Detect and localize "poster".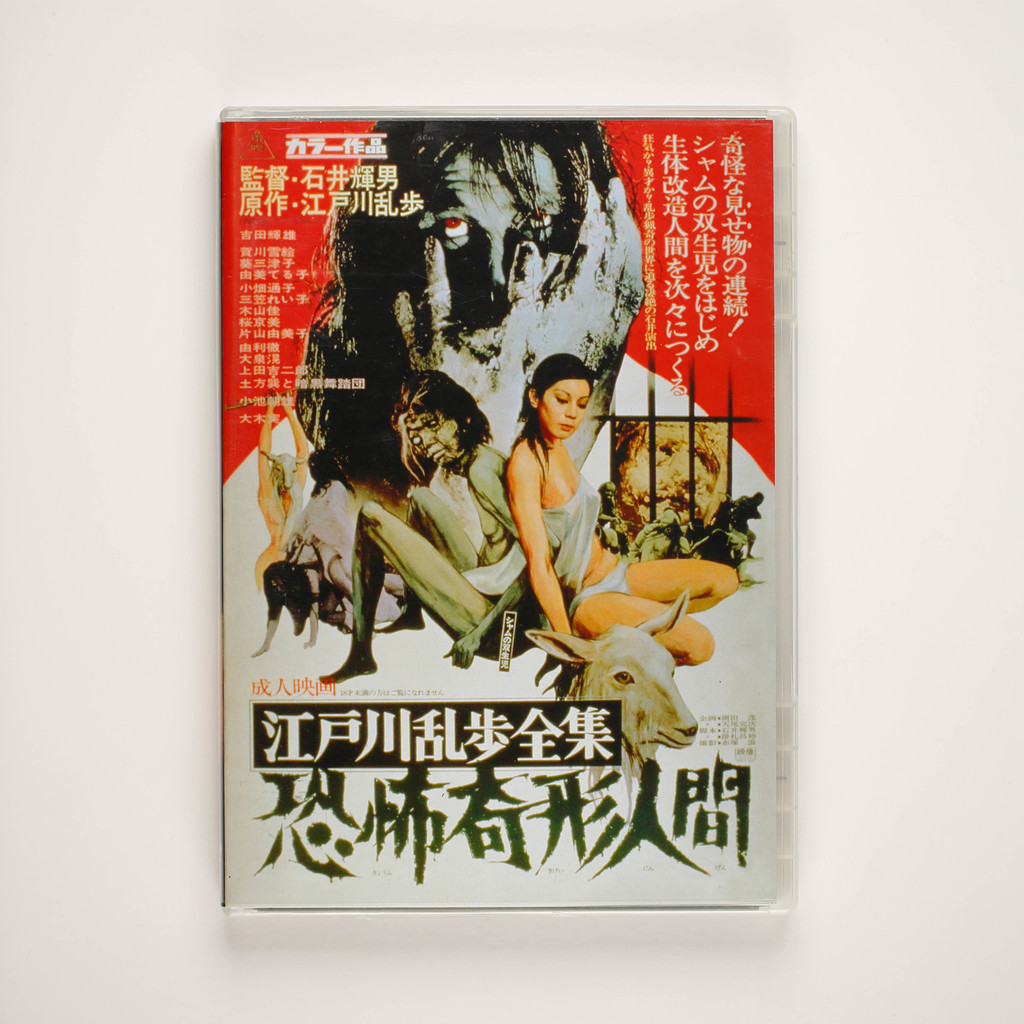
Localized at (216, 108, 810, 911).
